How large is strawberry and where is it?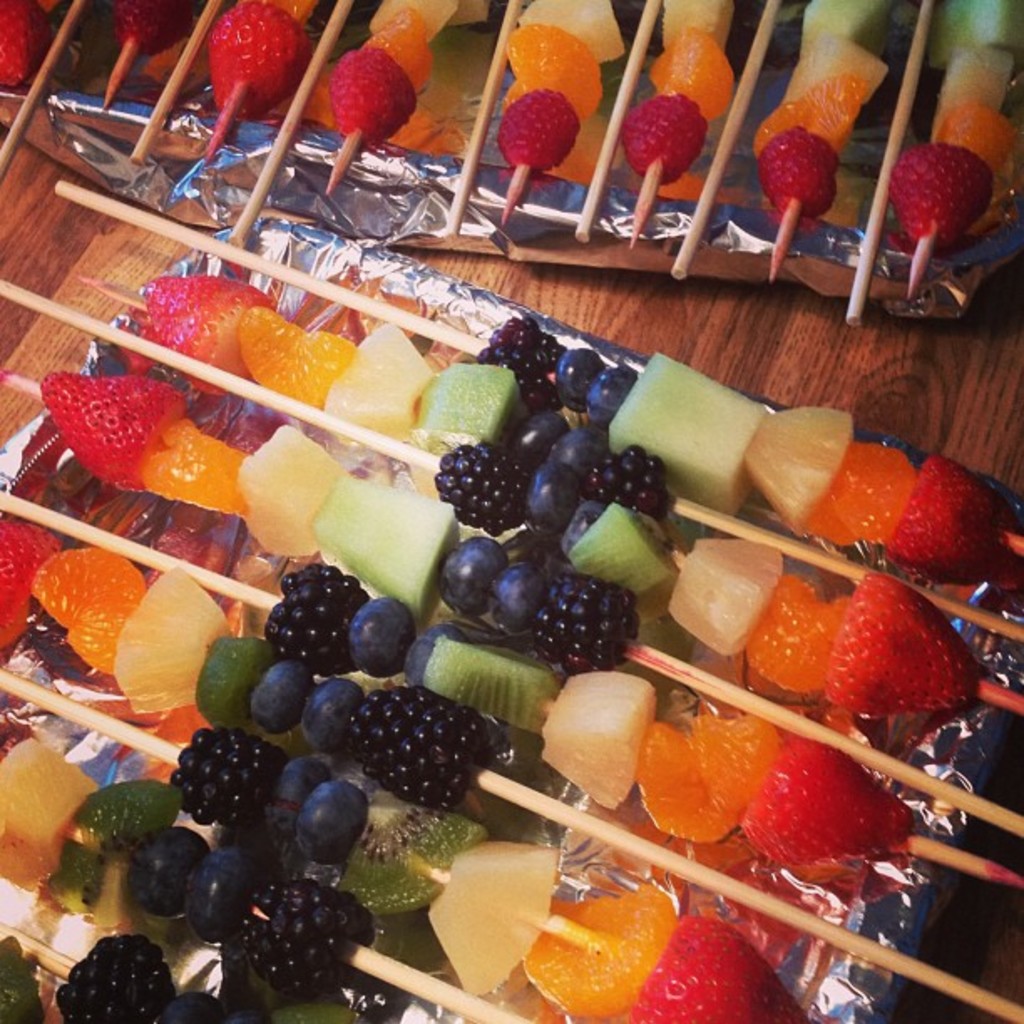
Bounding box: x1=499, y1=84, x2=584, y2=172.
